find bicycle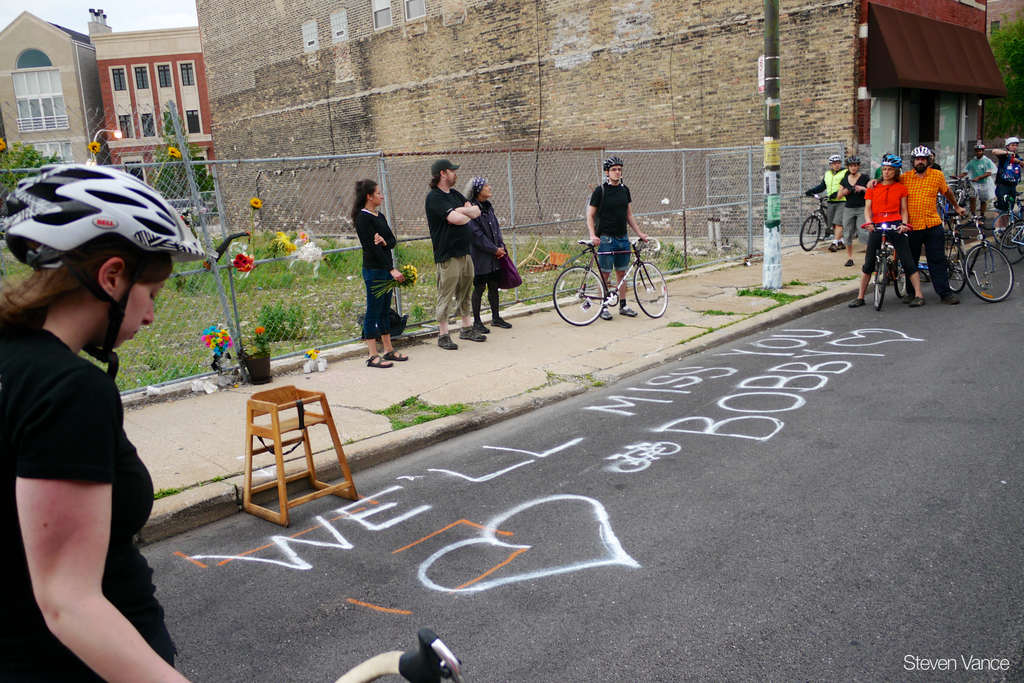
332, 623, 467, 682
